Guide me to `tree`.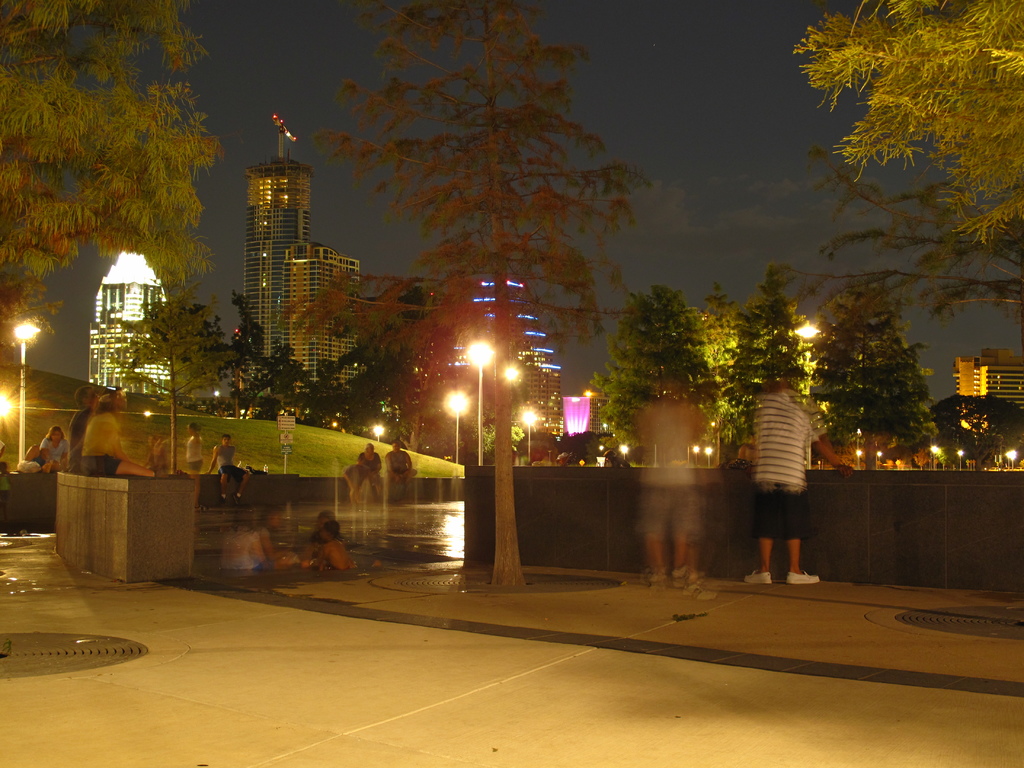
Guidance: bbox(927, 385, 1023, 474).
